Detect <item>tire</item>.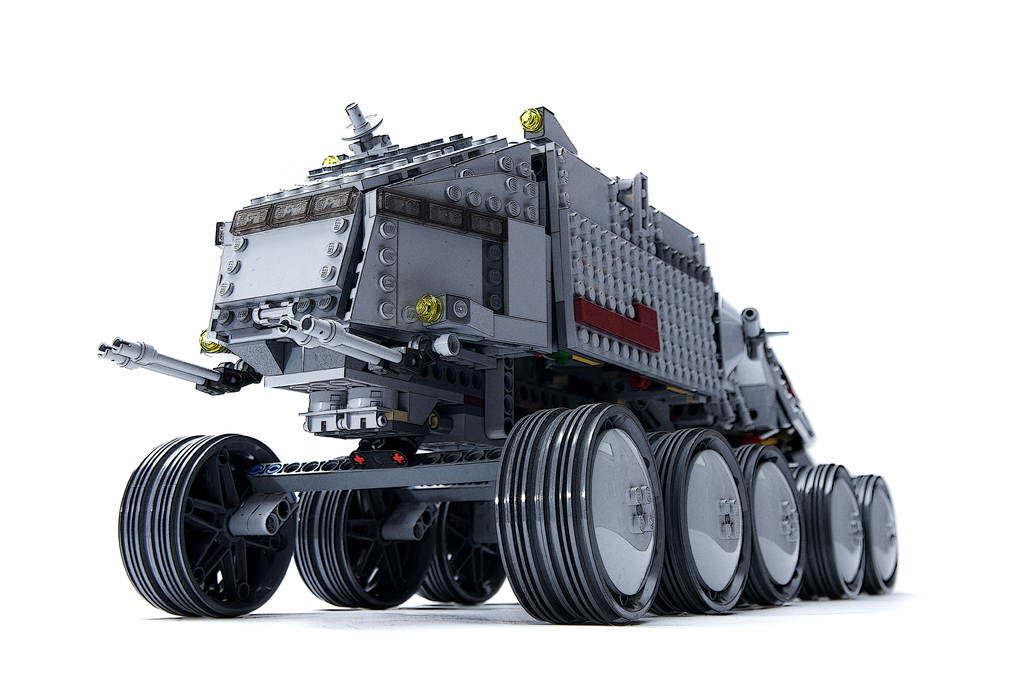
Detected at l=292, t=452, r=416, b=615.
